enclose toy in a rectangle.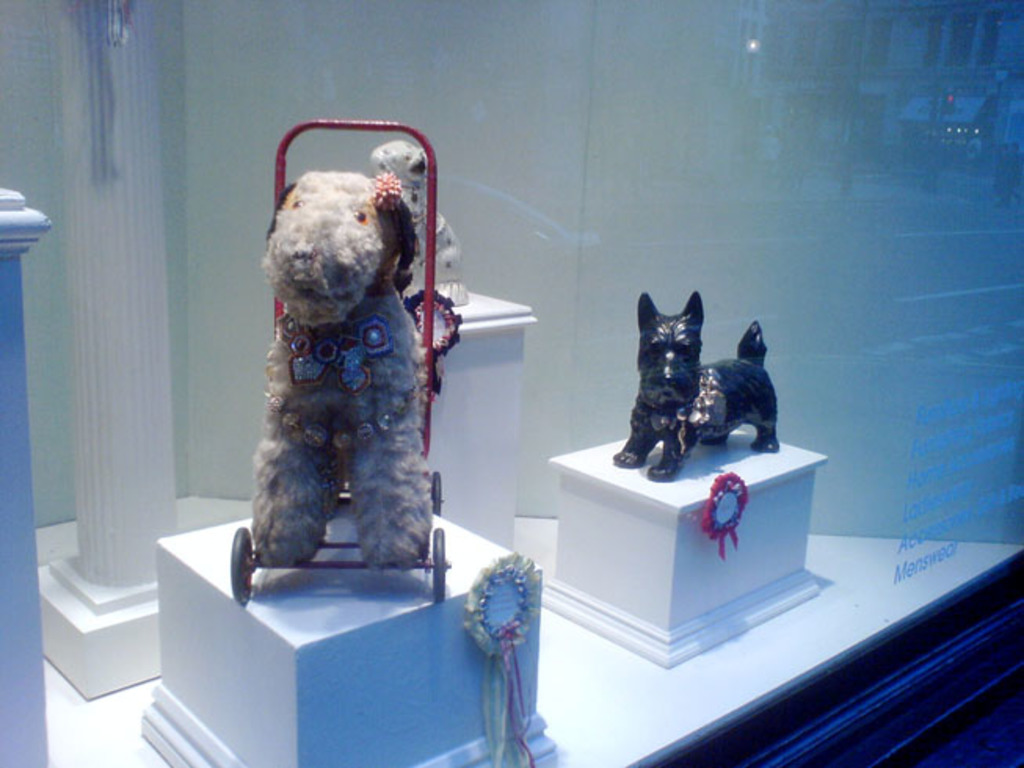
[left=612, top=288, right=779, bottom=481].
